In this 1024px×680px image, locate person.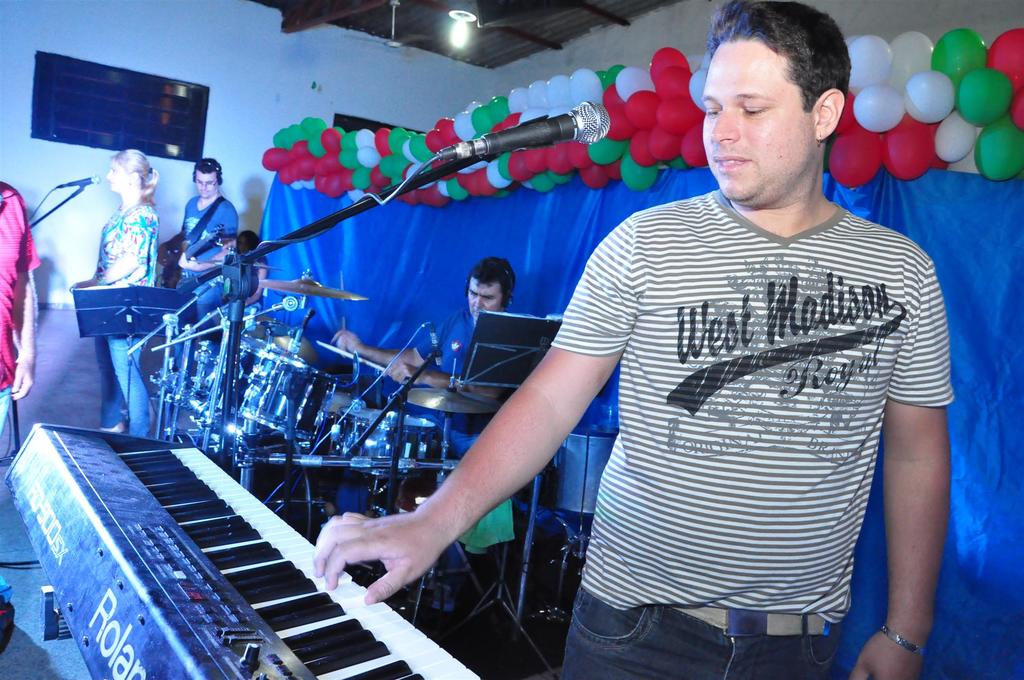
Bounding box: region(71, 147, 157, 439).
